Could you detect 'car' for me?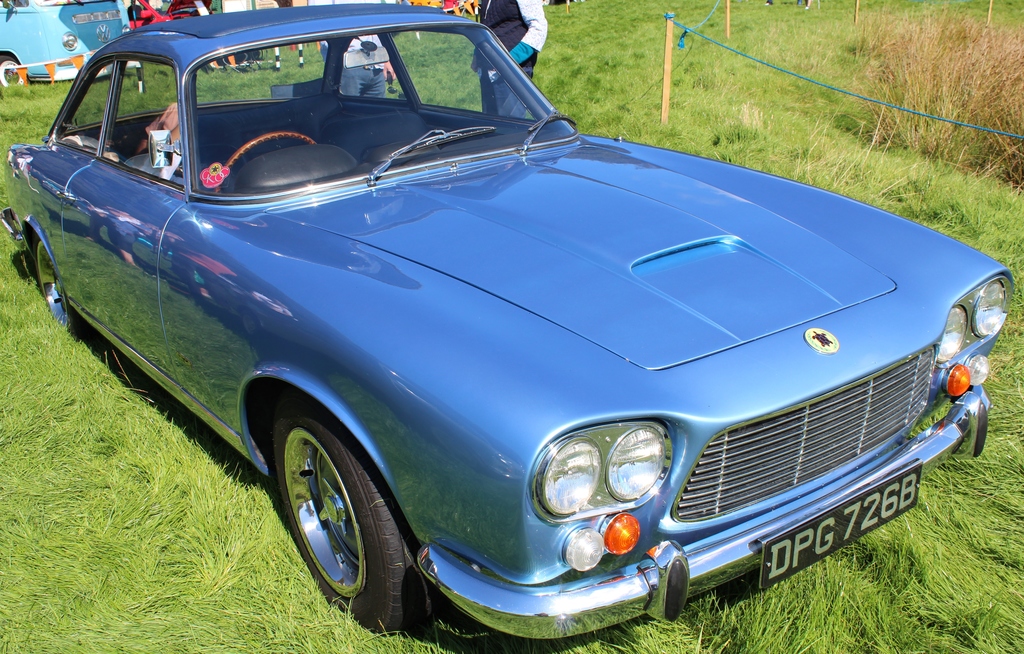
Detection result: rect(130, 0, 212, 30).
